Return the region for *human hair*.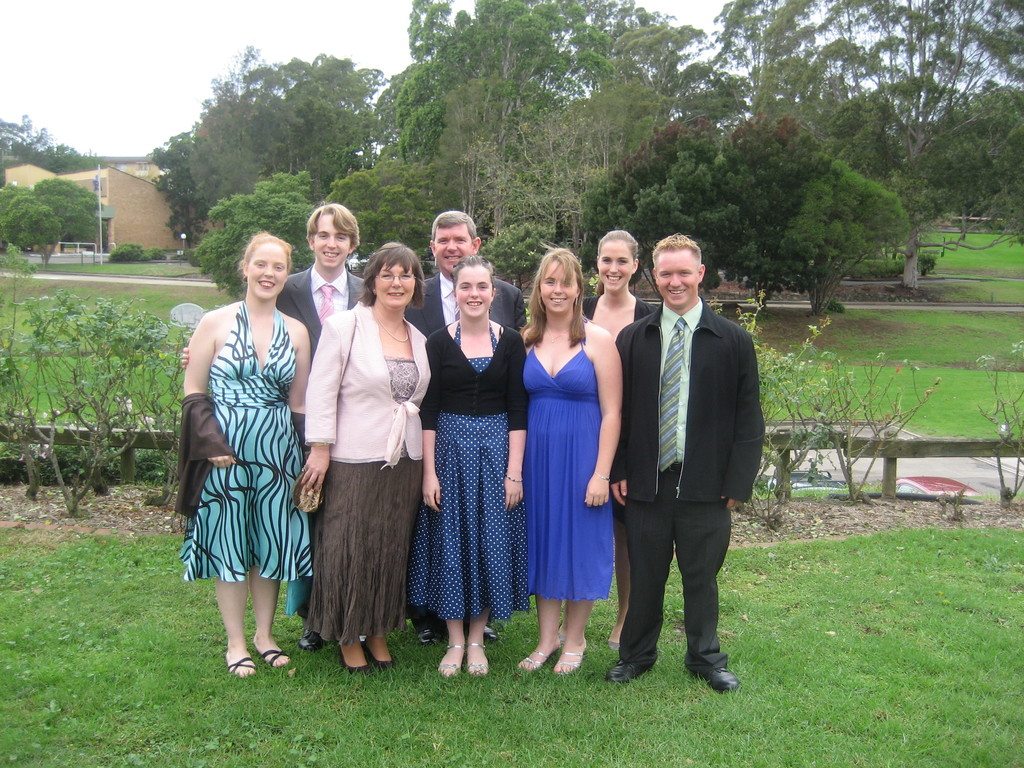
x1=531, y1=241, x2=587, y2=351.
